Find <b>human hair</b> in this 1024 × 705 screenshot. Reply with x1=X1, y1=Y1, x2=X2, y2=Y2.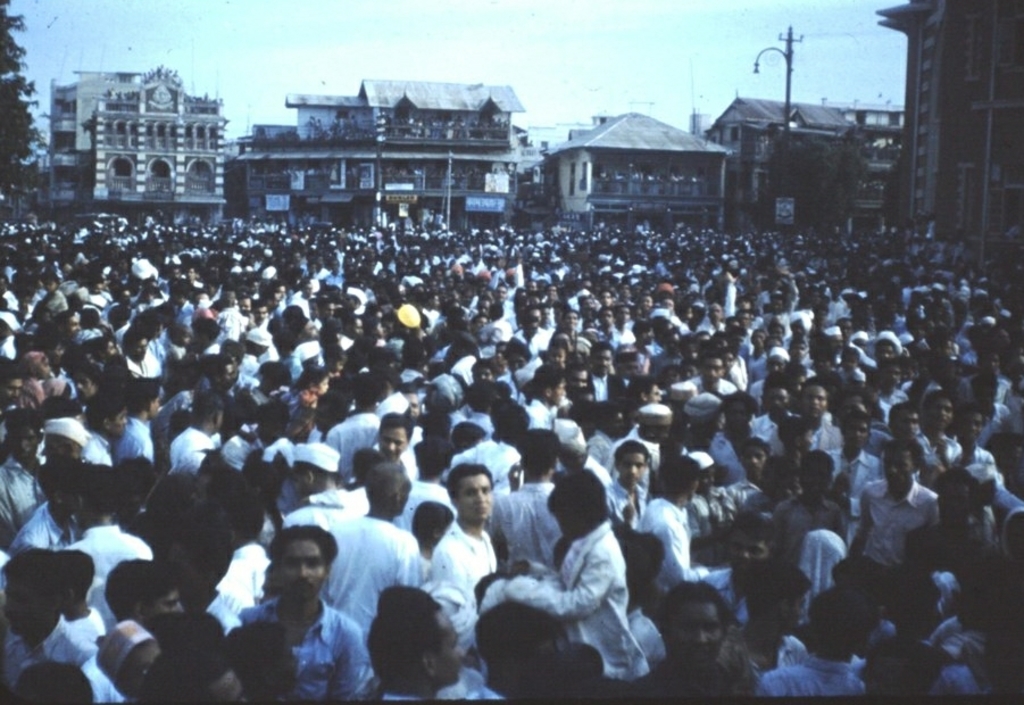
x1=145, y1=472, x2=201, y2=519.
